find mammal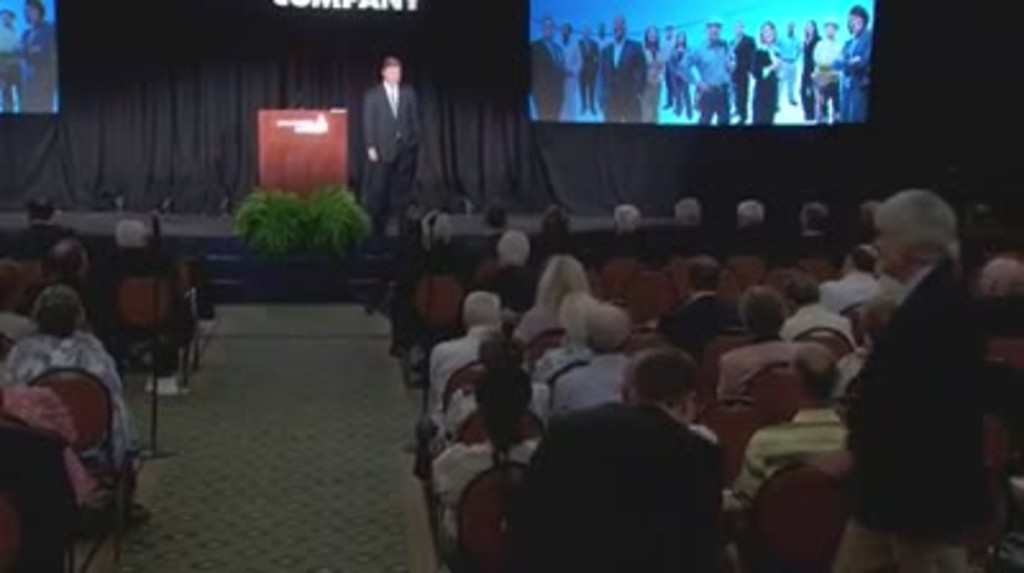
box(0, 366, 100, 506)
